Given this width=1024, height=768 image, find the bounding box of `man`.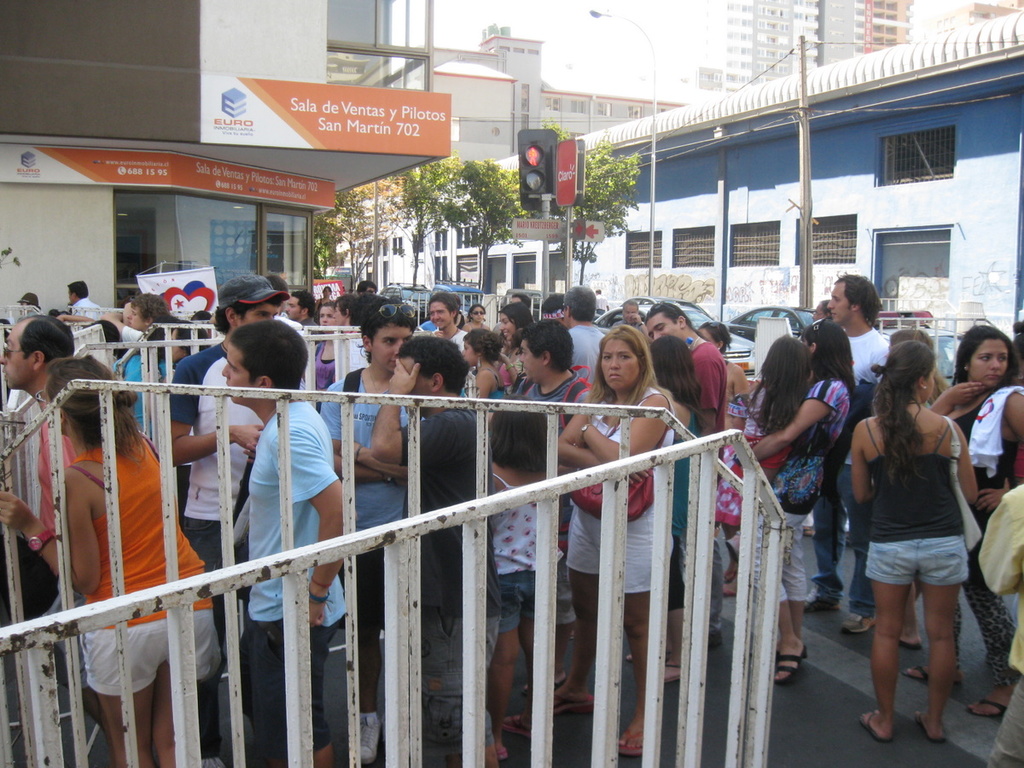
box=[171, 278, 282, 571].
